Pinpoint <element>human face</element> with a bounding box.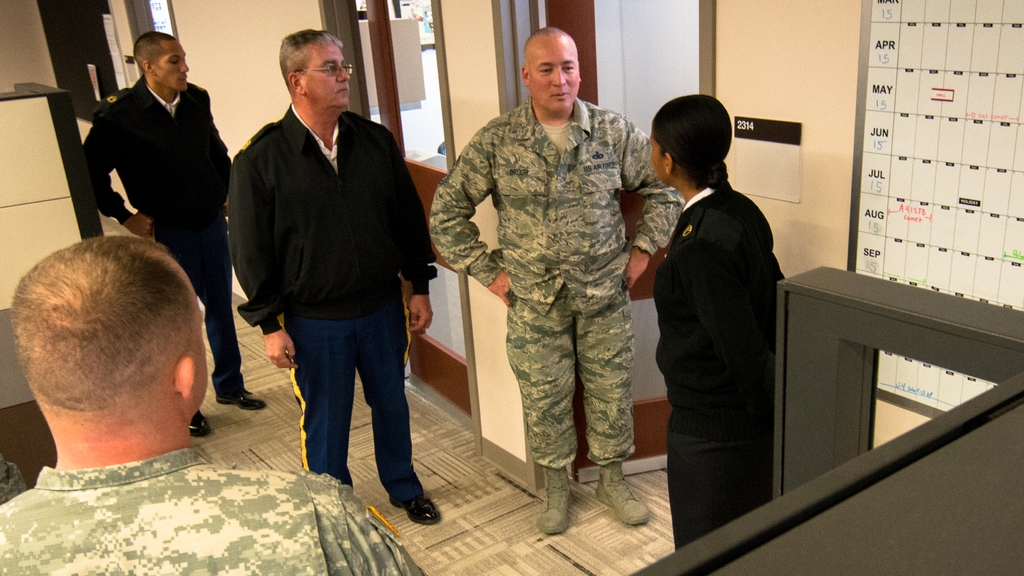
l=530, t=36, r=581, b=109.
